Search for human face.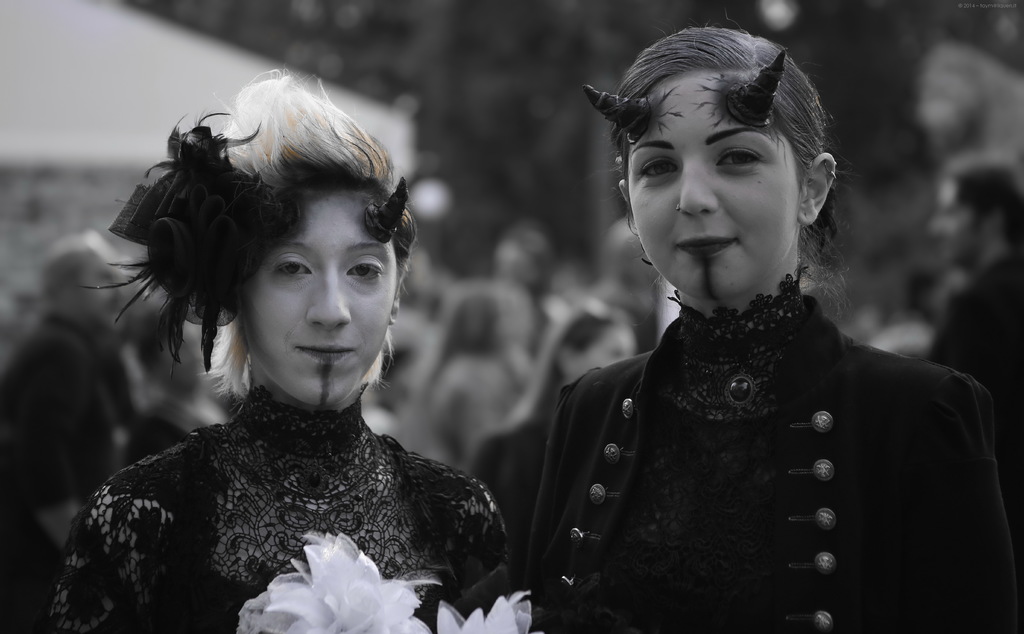
Found at left=241, top=184, right=391, bottom=400.
